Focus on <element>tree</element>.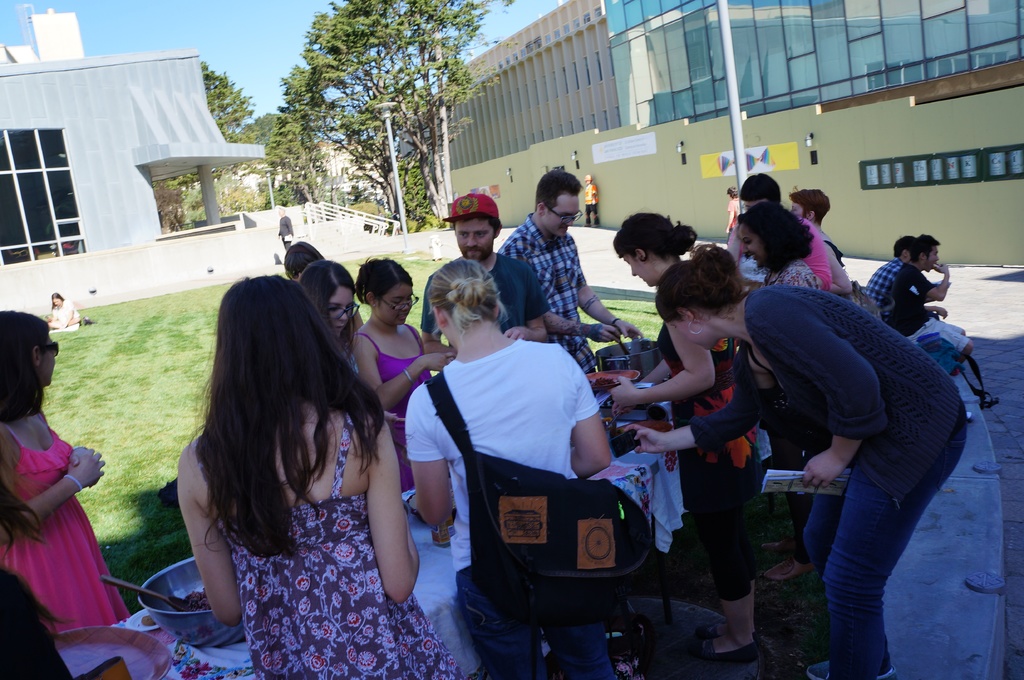
Focused at <box>169,51,257,205</box>.
